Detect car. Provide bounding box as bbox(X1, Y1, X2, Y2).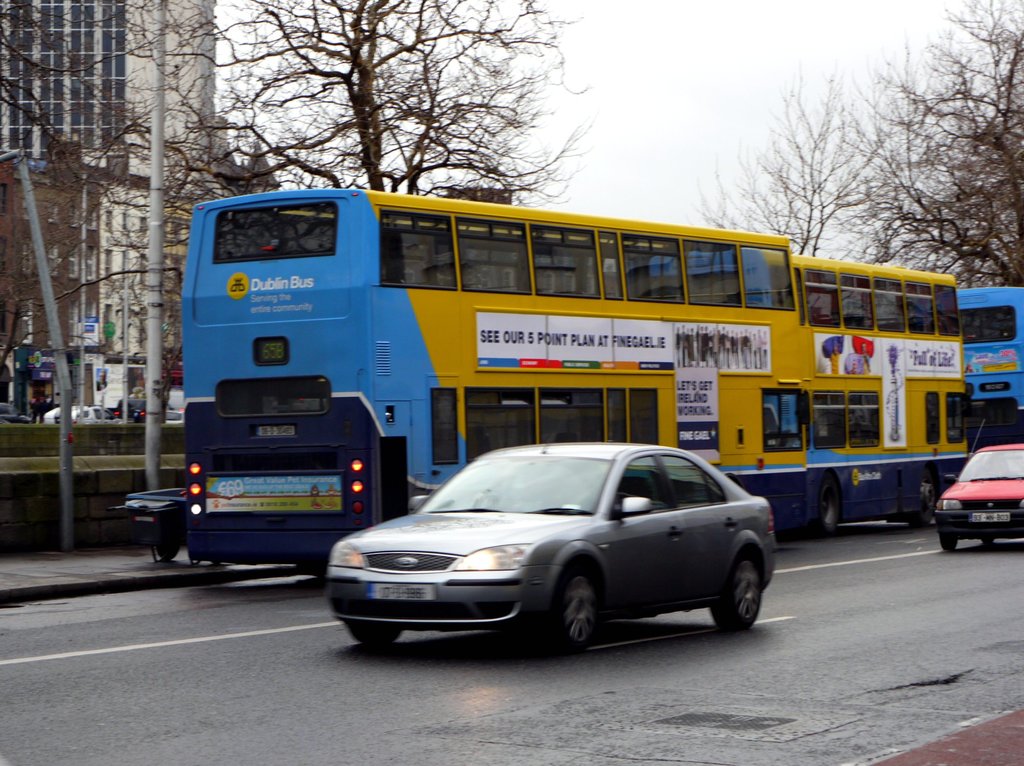
bbox(930, 442, 1023, 547).
